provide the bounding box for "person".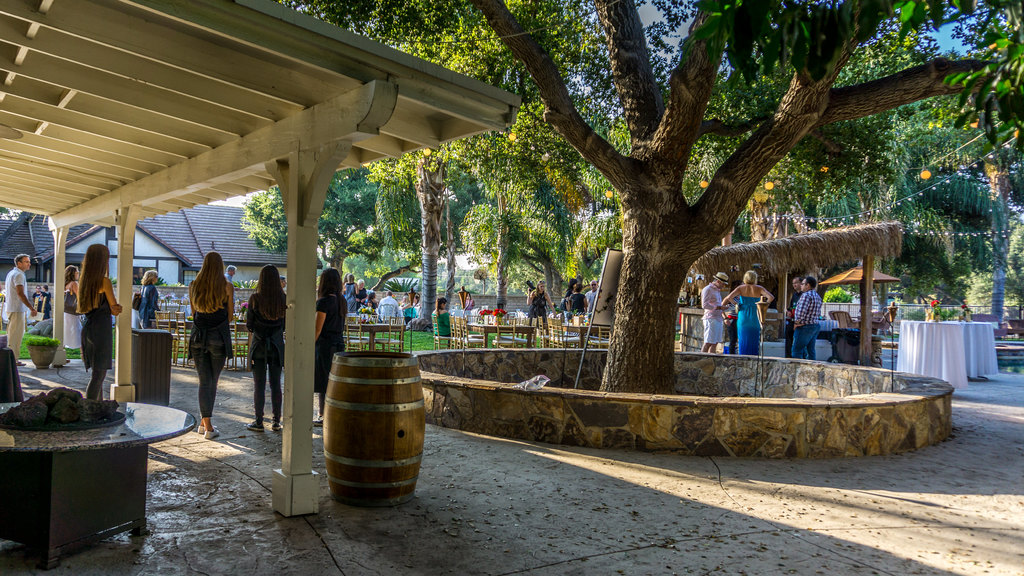
x1=358, y1=280, x2=365, y2=305.
